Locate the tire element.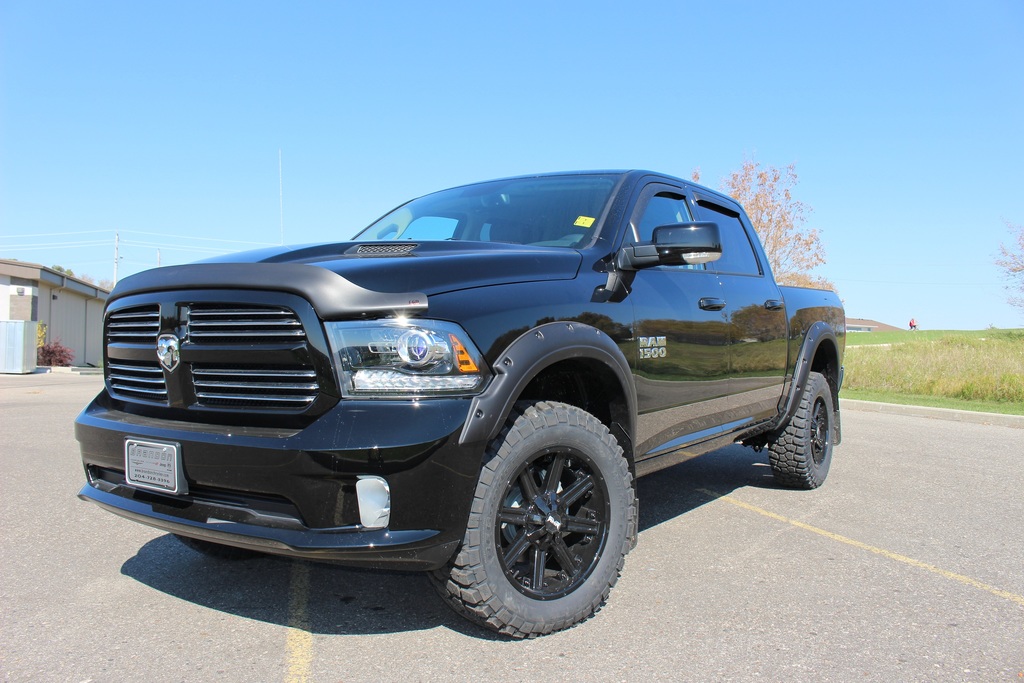
Element bbox: left=436, top=403, right=633, bottom=651.
